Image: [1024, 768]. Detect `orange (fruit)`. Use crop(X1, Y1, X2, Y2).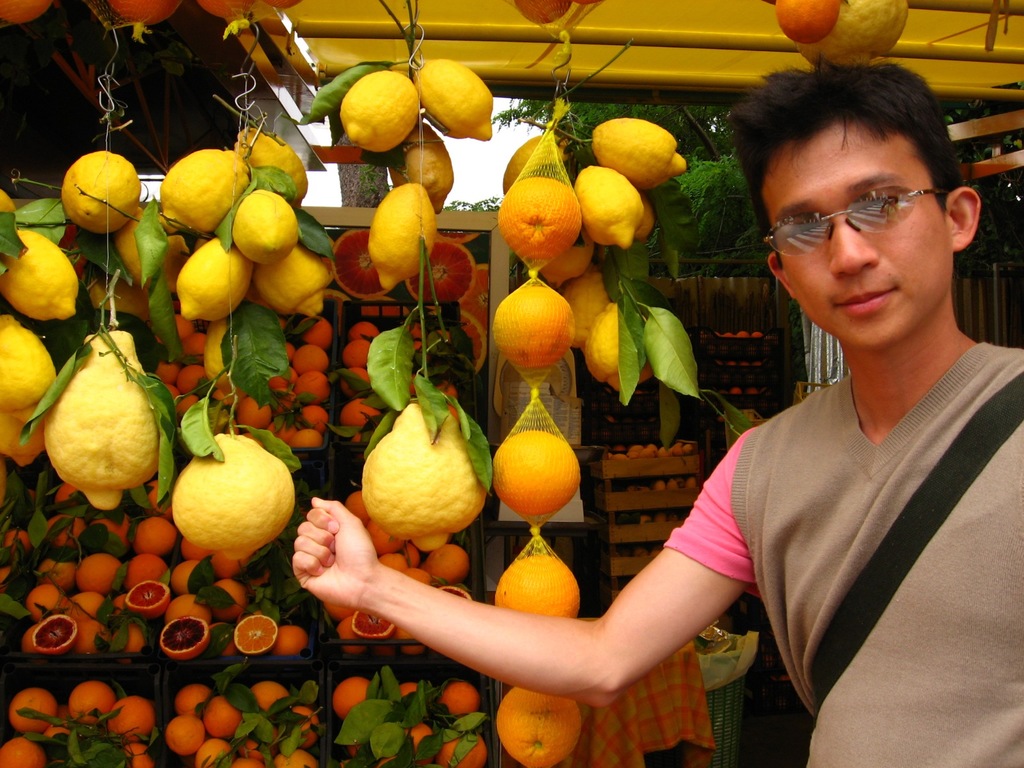
crop(6, 724, 35, 766).
